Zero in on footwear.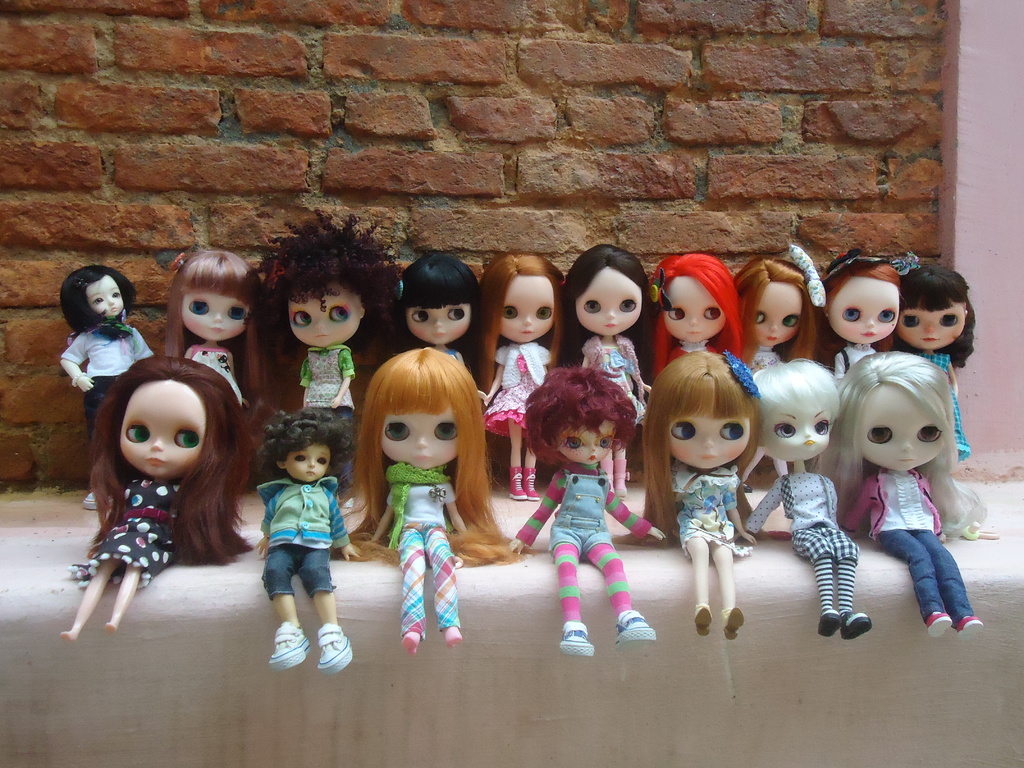
Zeroed in: {"x1": 927, "y1": 610, "x2": 952, "y2": 637}.
